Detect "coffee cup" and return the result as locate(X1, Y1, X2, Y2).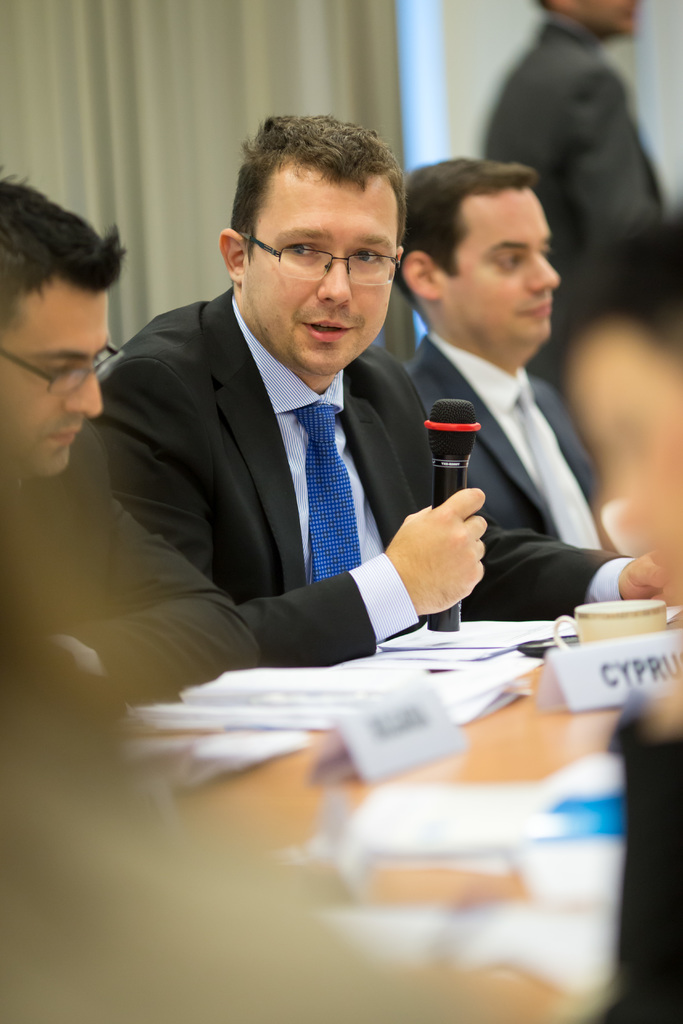
locate(549, 596, 666, 653).
